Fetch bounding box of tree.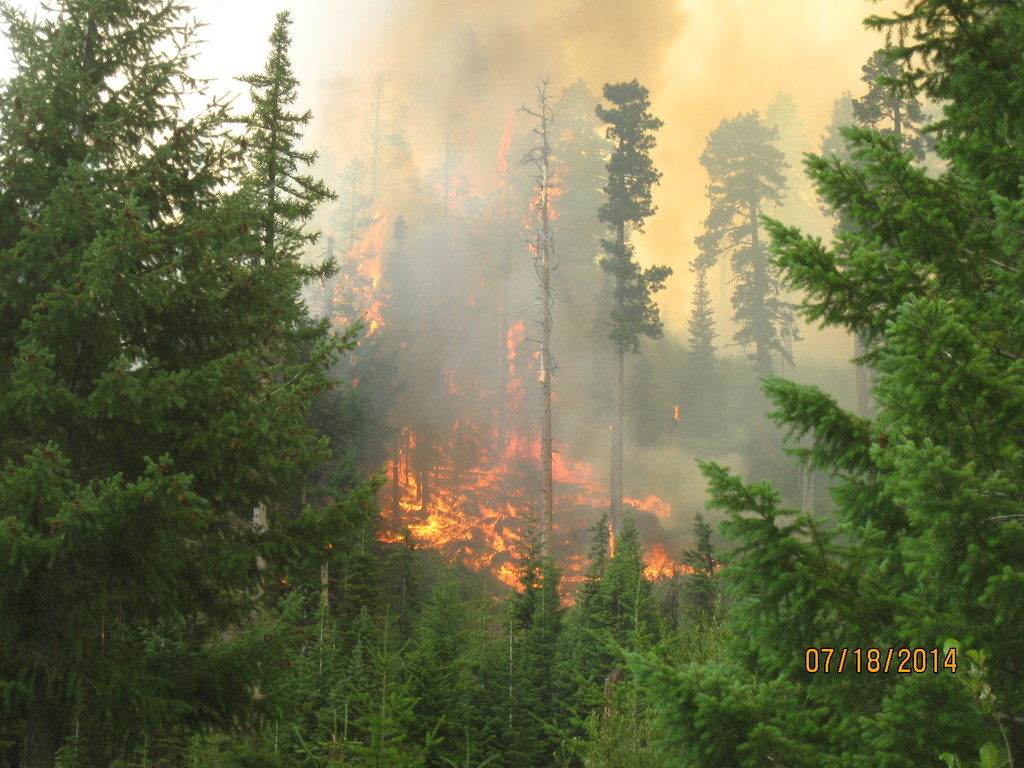
Bbox: {"left": 693, "top": 111, "right": 790, "bottom": 409}.
